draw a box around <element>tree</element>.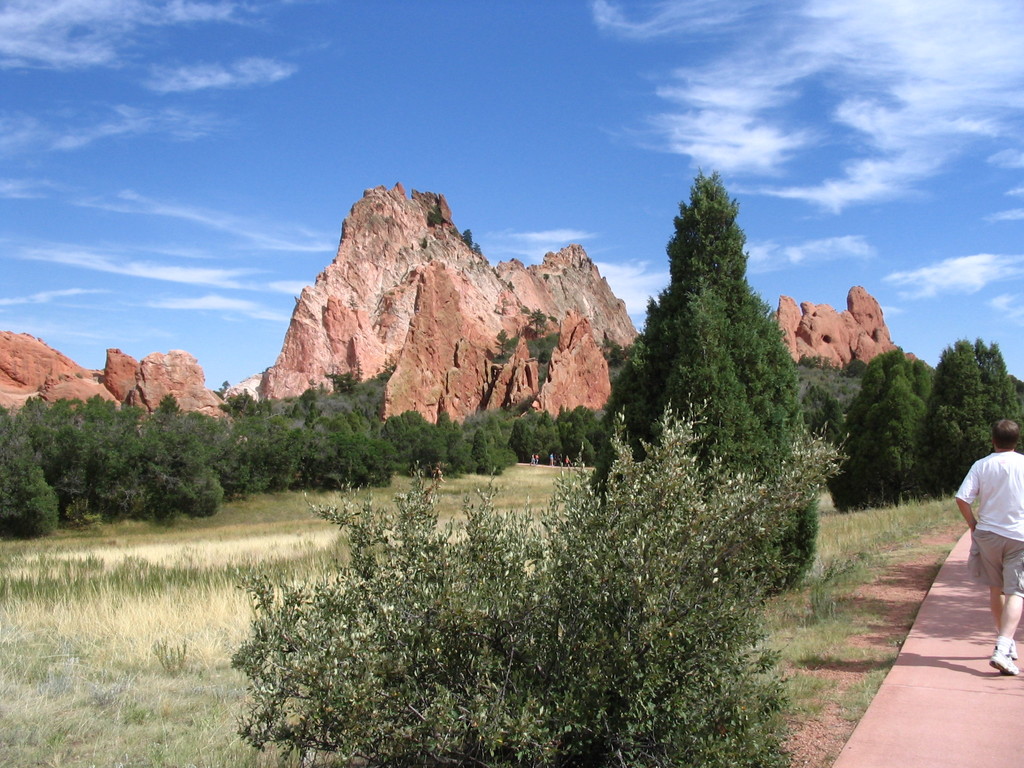
select_region(625, 156, 812, 529).
